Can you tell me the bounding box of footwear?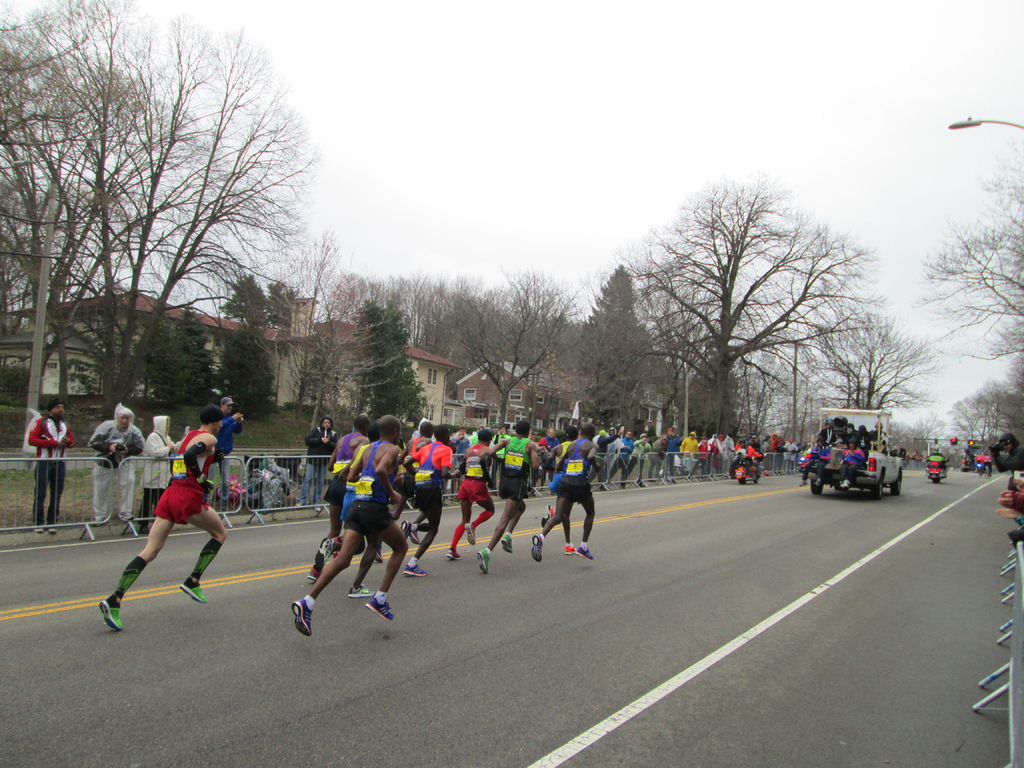
402,565,427,576.
